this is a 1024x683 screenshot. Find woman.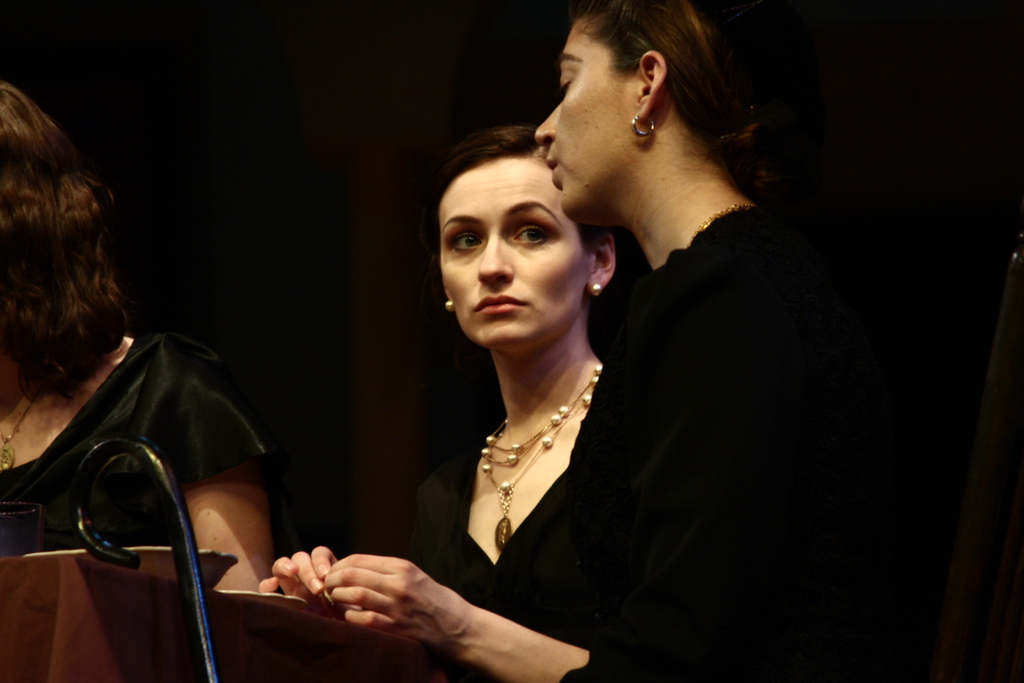
Bounding box: (259,0,870,682).
